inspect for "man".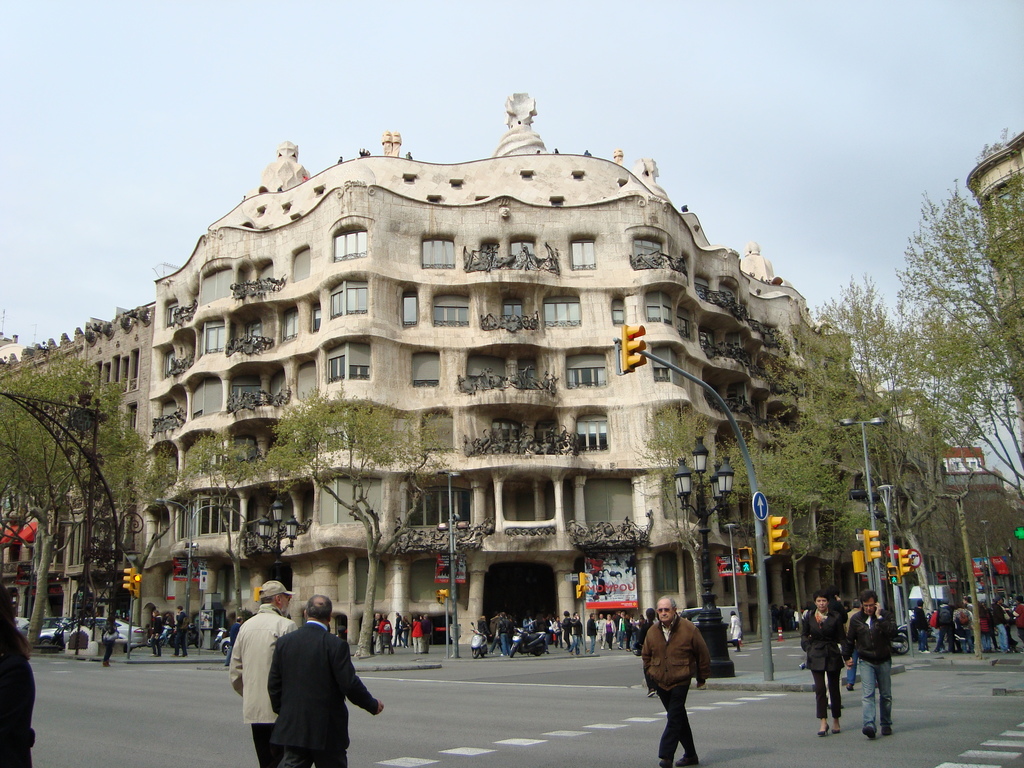
Inspection: 841/588/893/739.
